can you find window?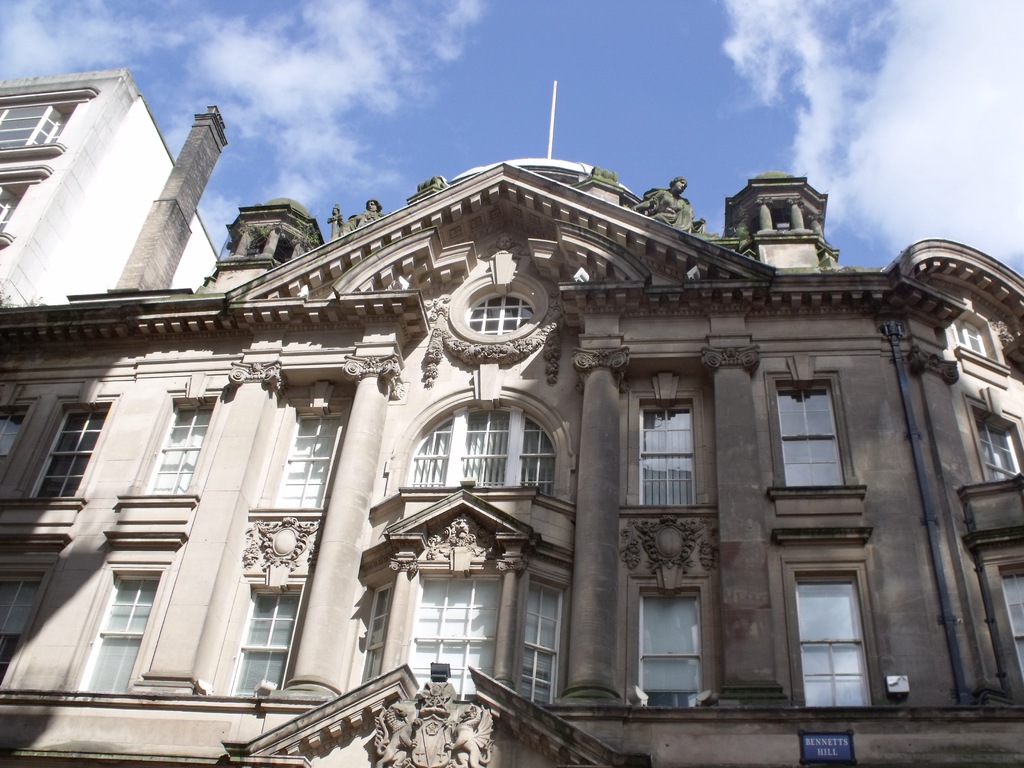
Yes, bounding box: x1=799, y1=577, x2=883, y2=708.
